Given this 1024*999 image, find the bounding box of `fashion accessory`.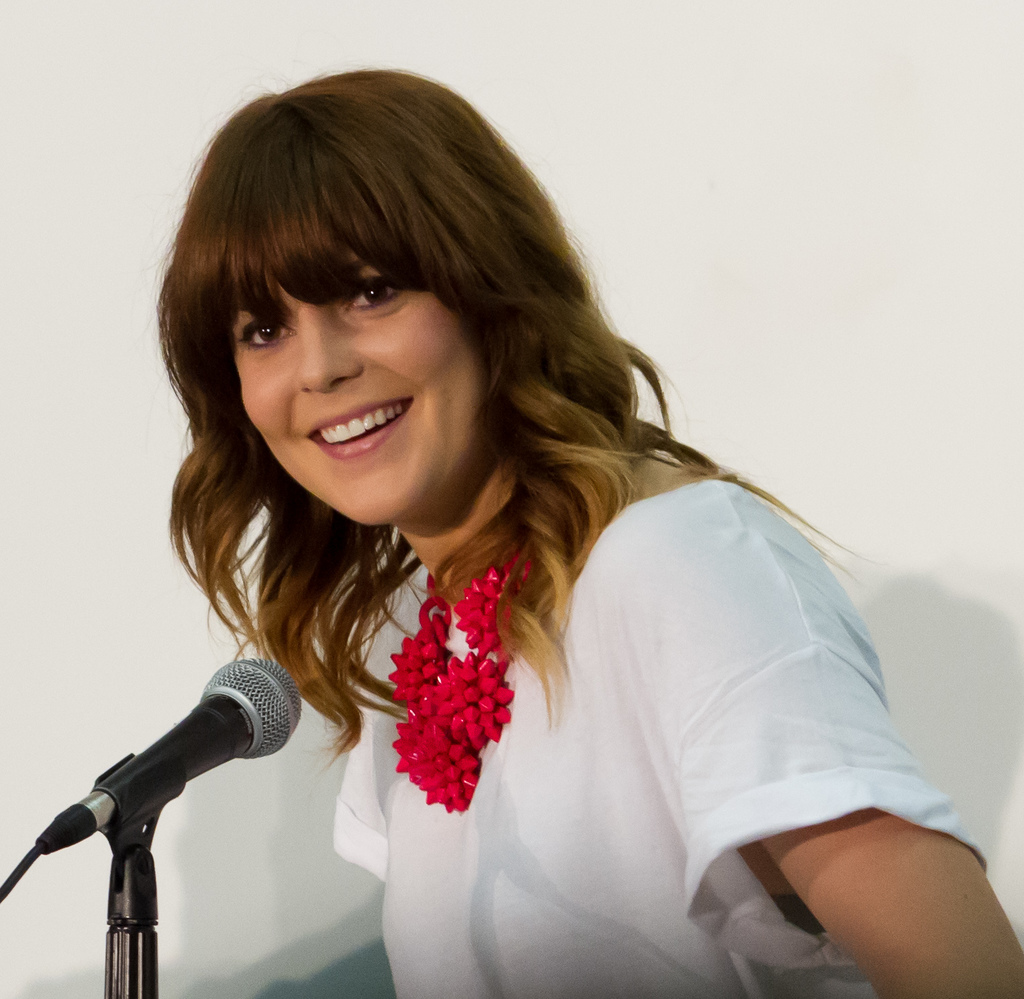
locate(388, 547, 537, 817).
